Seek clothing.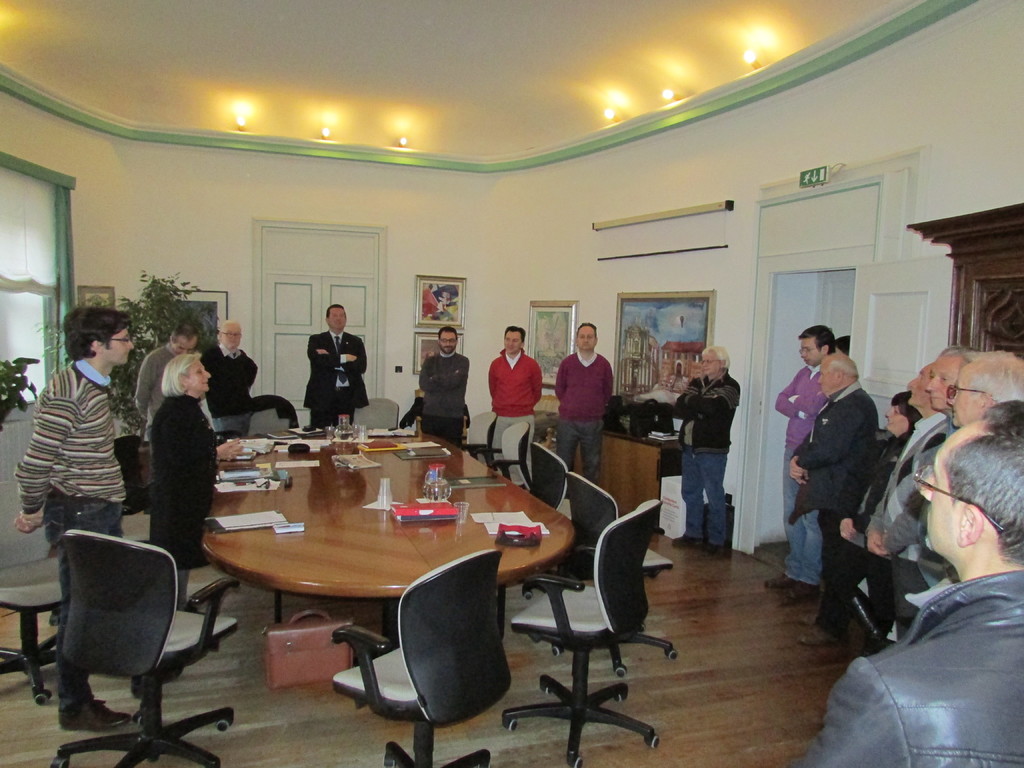
x1=669, y1=376, x2=744, y2=538.
